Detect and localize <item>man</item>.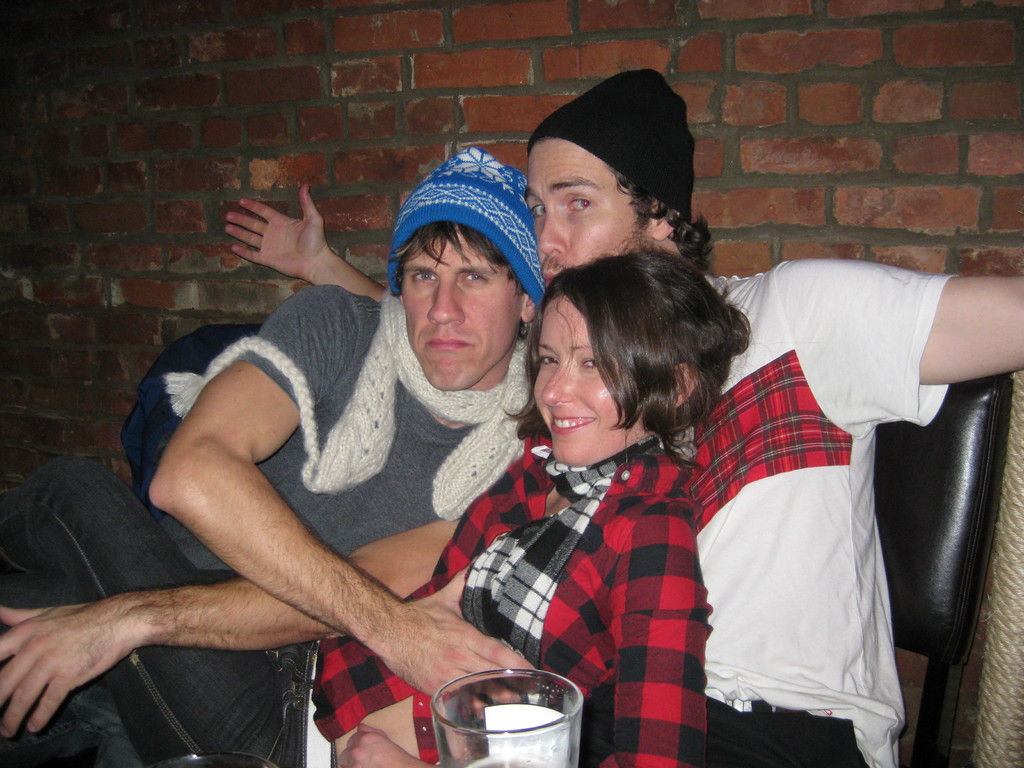
Localized at bbox=[0, 142, 548, 767].
